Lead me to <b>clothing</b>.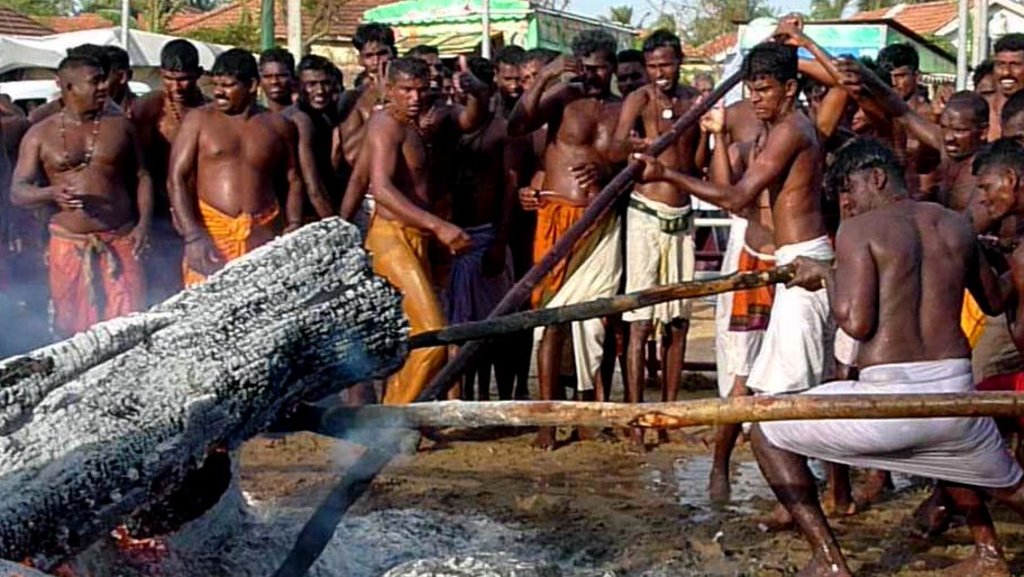
Lead to (420,198,539,382).
